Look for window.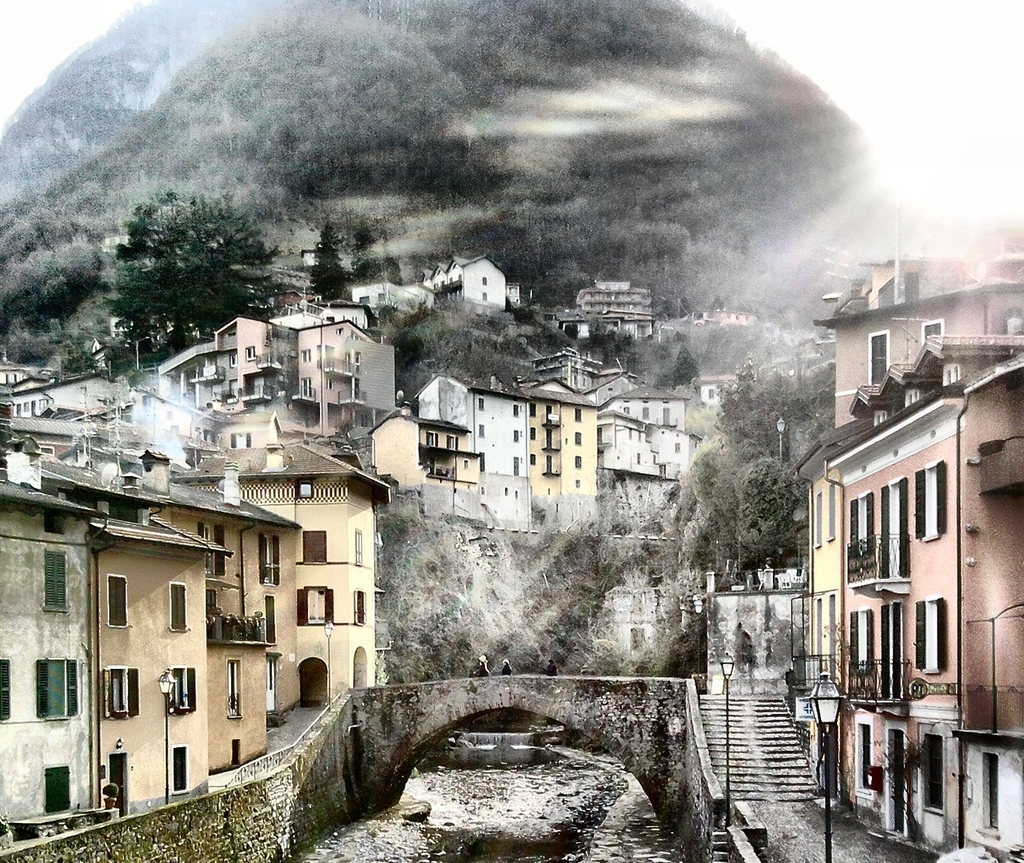
Found: 635, 433, 638, 441.
